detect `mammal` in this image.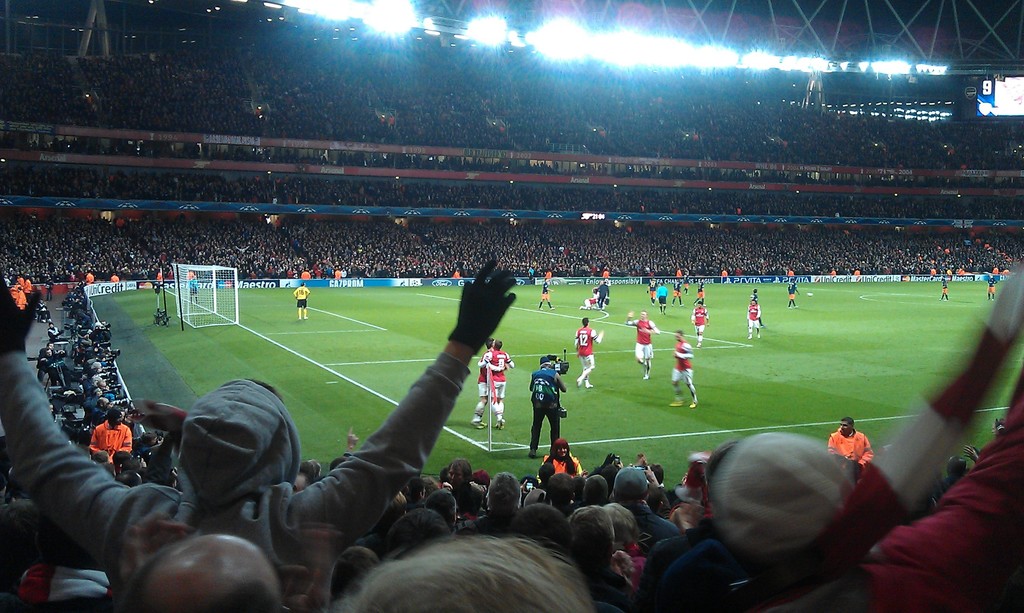
Detection: [691, 302, 710, 344].
